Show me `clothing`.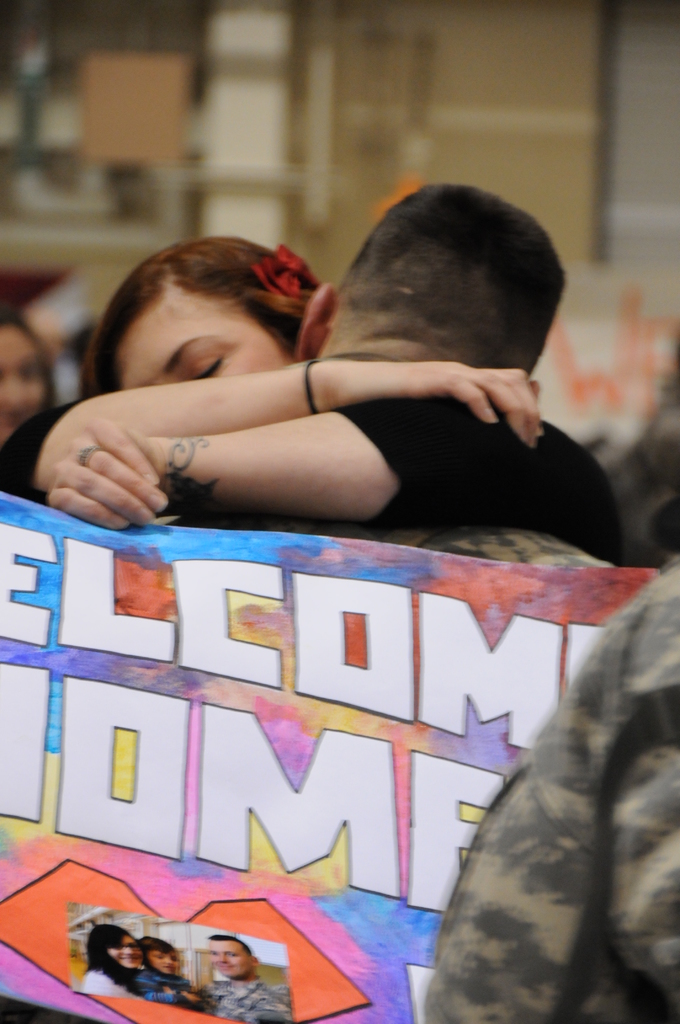
`clothing` is here: left=141, top=518, right=610, bottom=577.
